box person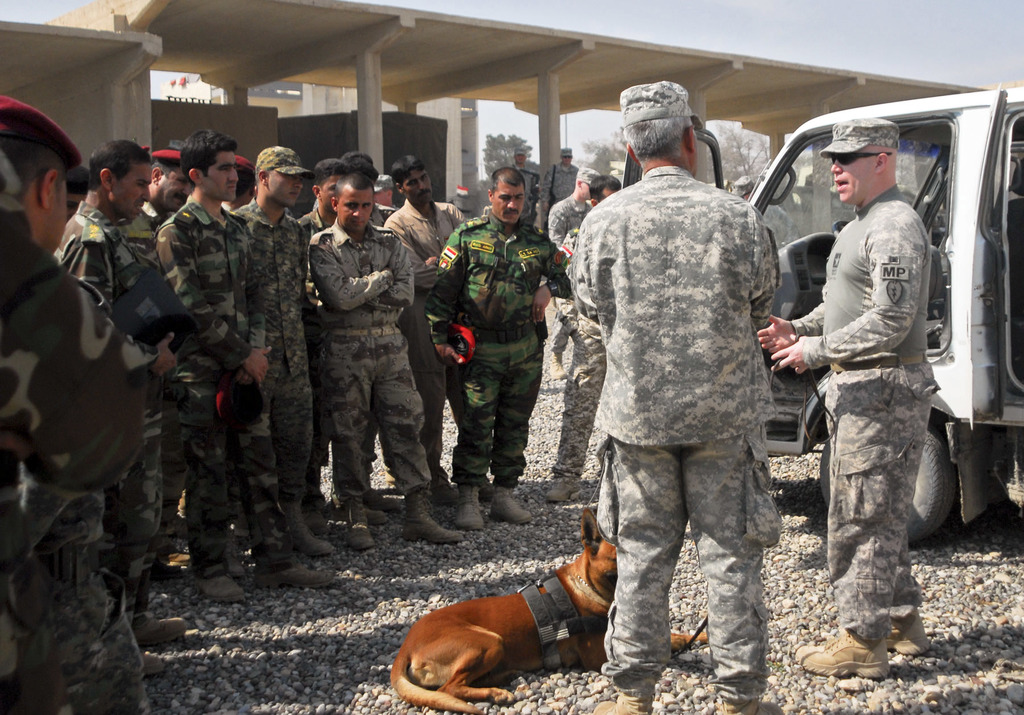
bbox=[73, 145, 196, 639]
